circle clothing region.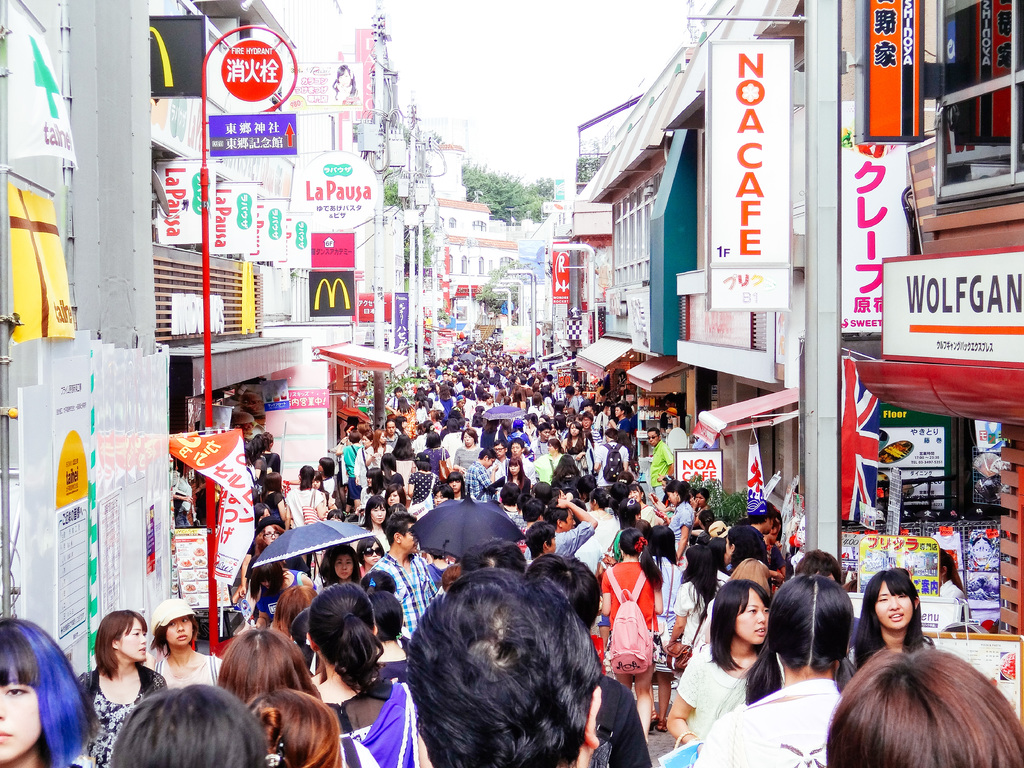
Region: l=175, t=476, r=200, b=527.
